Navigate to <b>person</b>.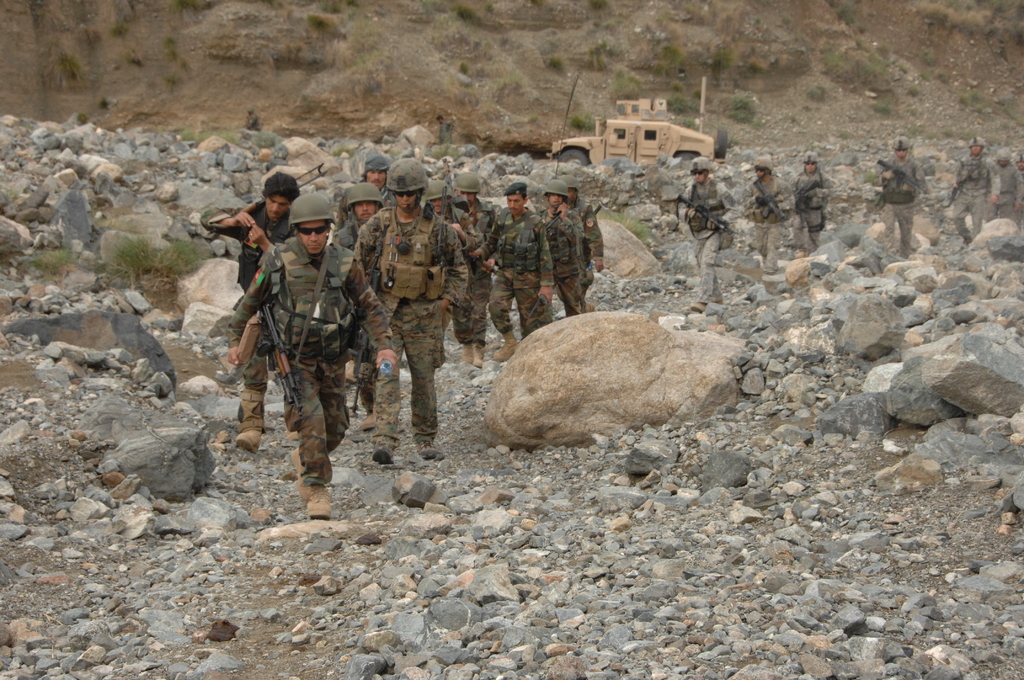
Navigation target: select_region(744, 150, 795, 275).
